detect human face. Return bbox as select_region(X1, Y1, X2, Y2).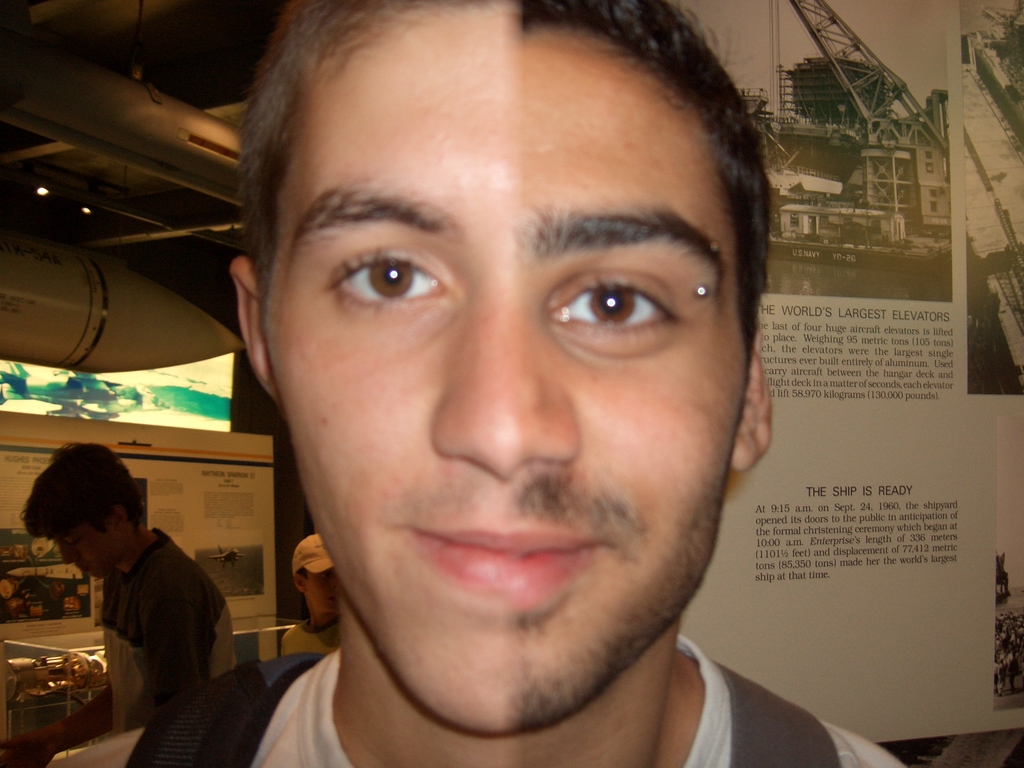
select_region(49, 533, 123, 580).
